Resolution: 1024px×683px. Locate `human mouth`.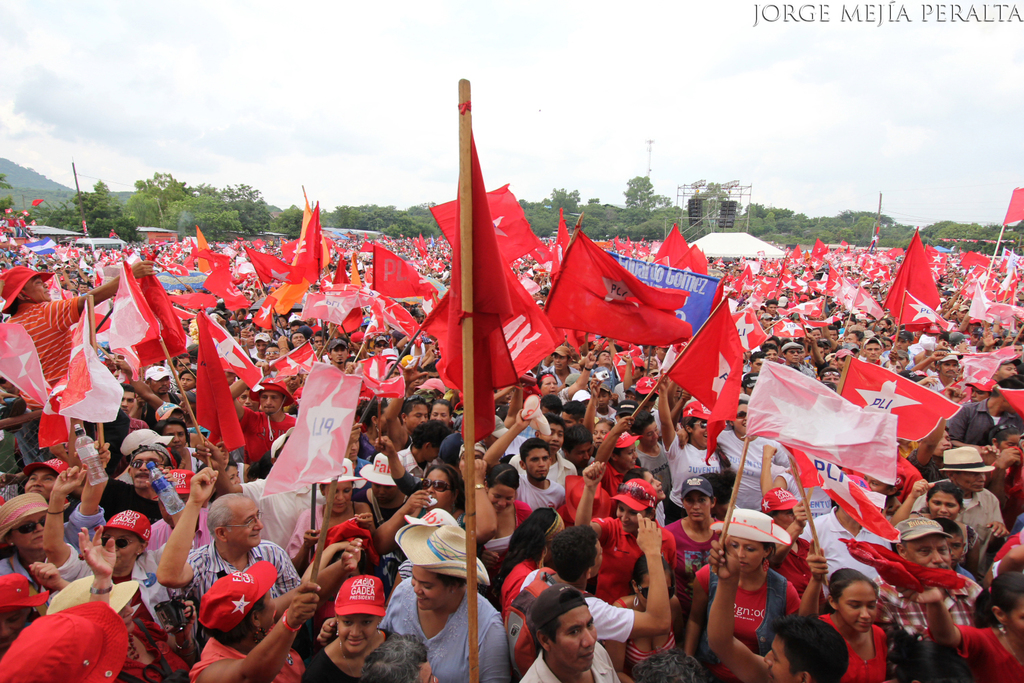
856,624,868,626.
